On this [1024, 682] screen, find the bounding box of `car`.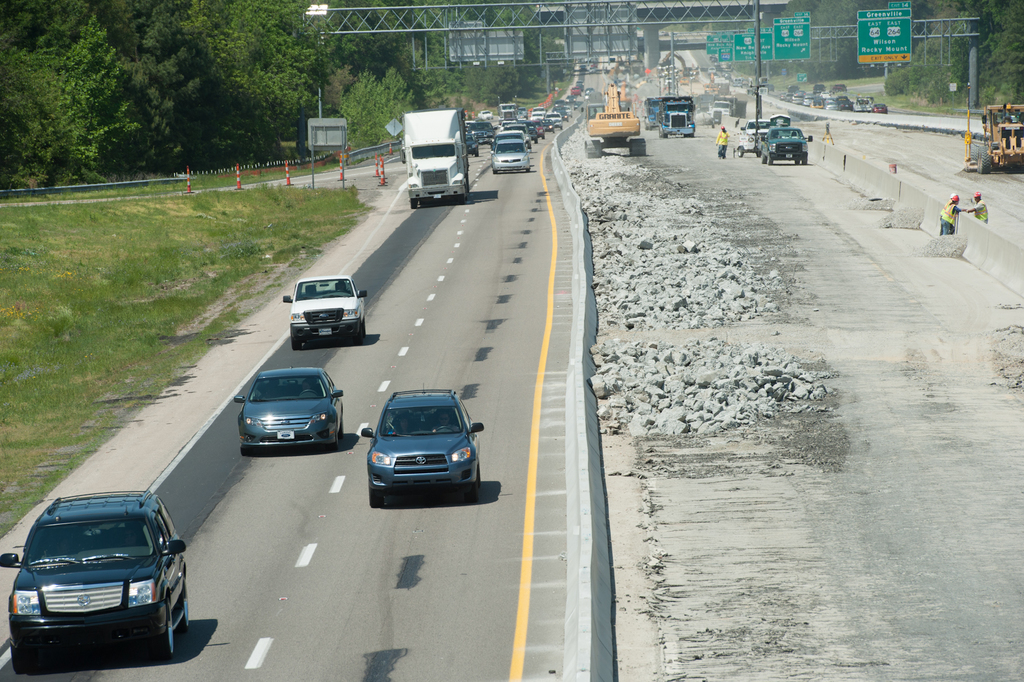
Bounding box: 284 276 369 354.
